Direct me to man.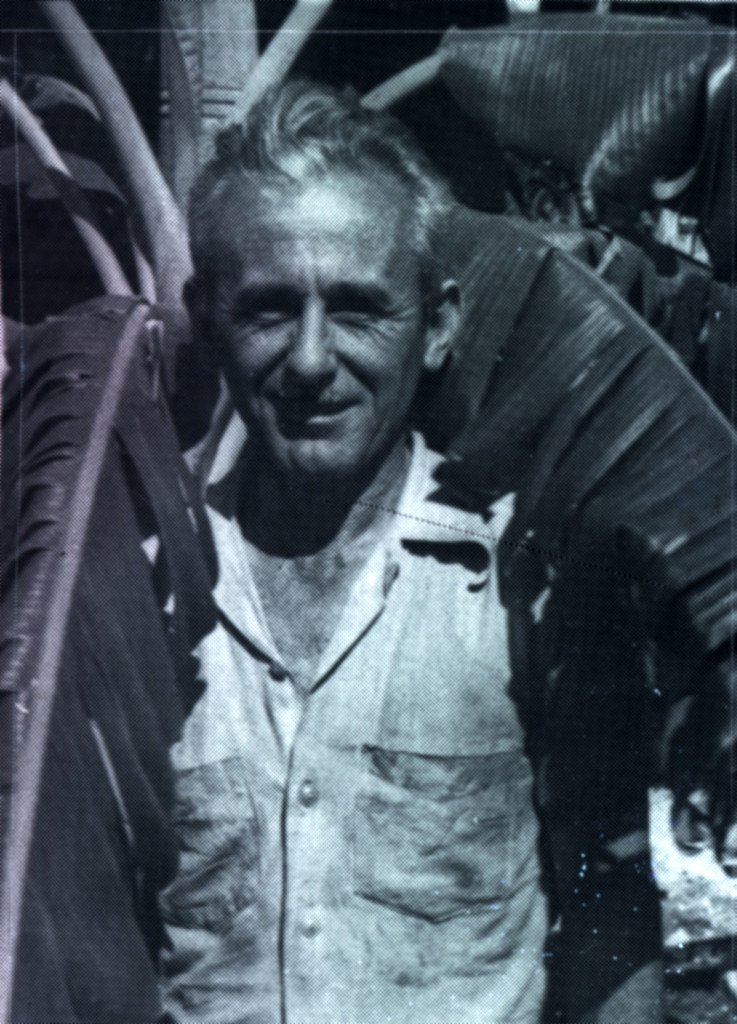
Direction: locate(44, 60, 687, 1005).
